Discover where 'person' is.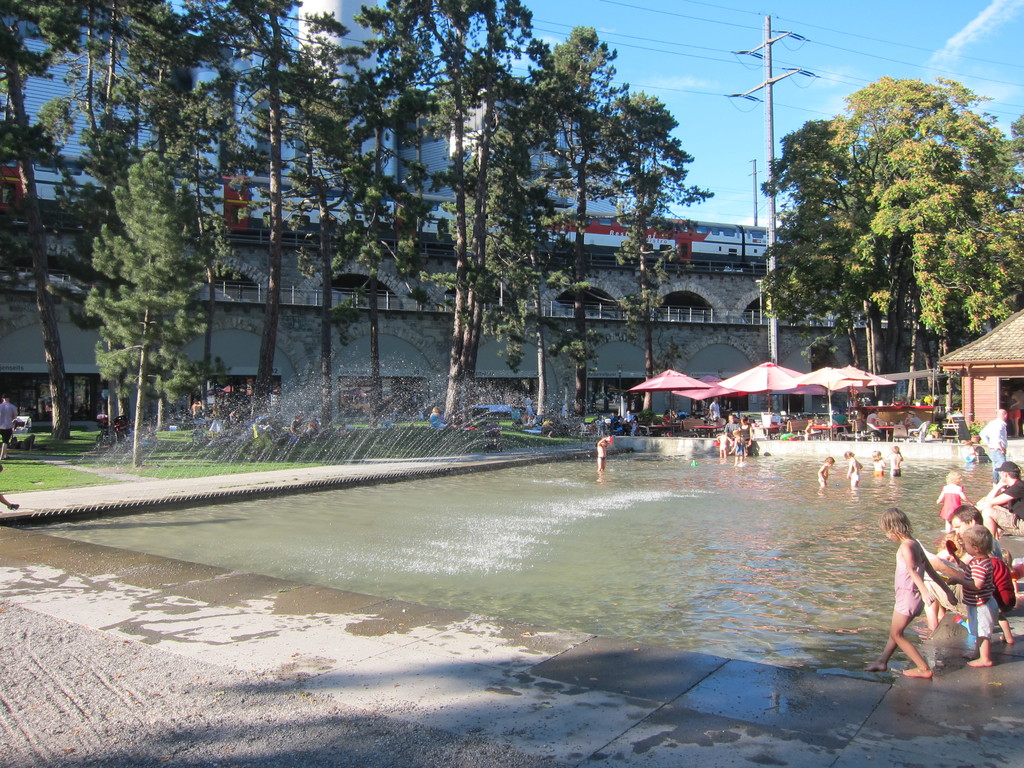
Discovered at l=866, t=449, r=886, b=482.
